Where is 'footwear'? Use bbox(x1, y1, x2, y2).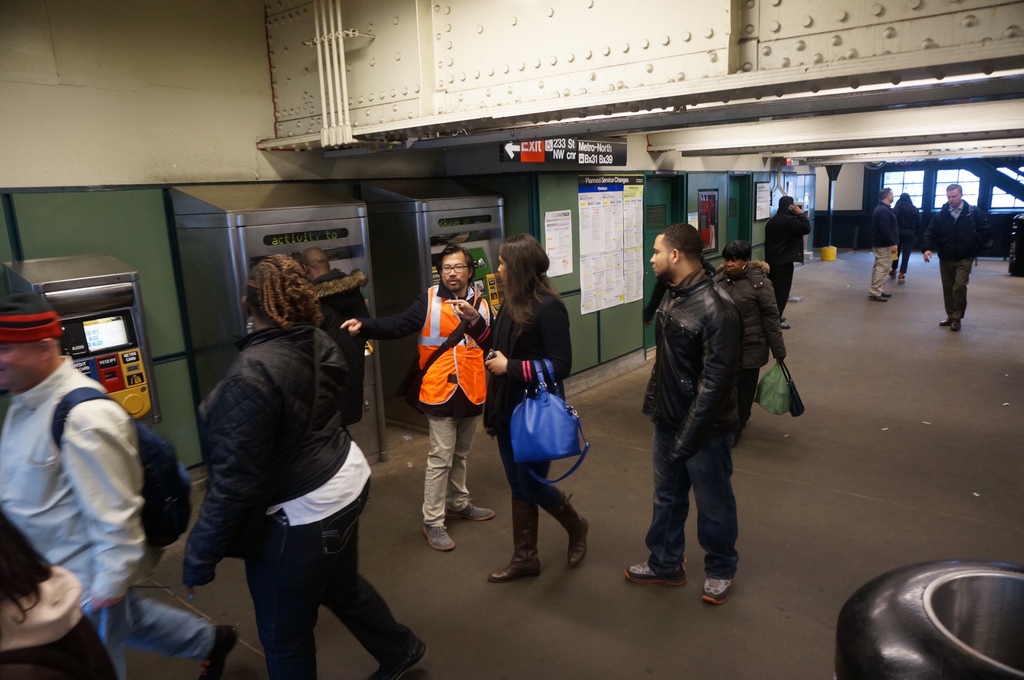
bbox(888, 272, 898, 282).
